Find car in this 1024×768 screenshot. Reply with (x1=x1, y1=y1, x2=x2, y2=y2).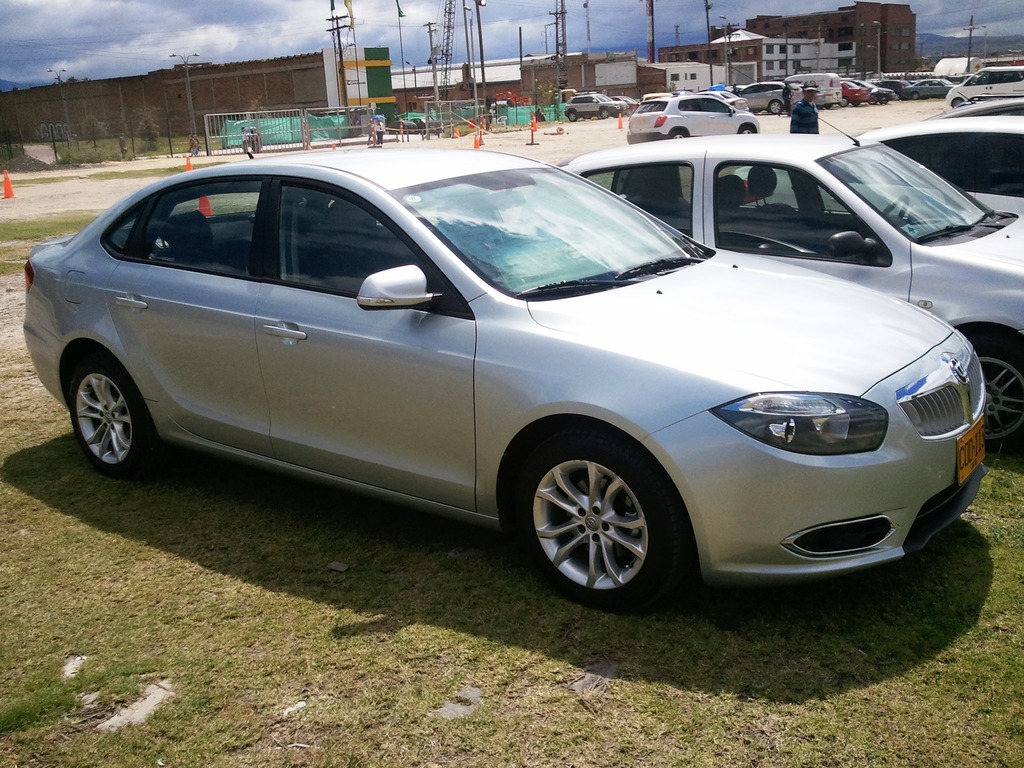
(x1=733, y1=81, x2=826, y2=115).
